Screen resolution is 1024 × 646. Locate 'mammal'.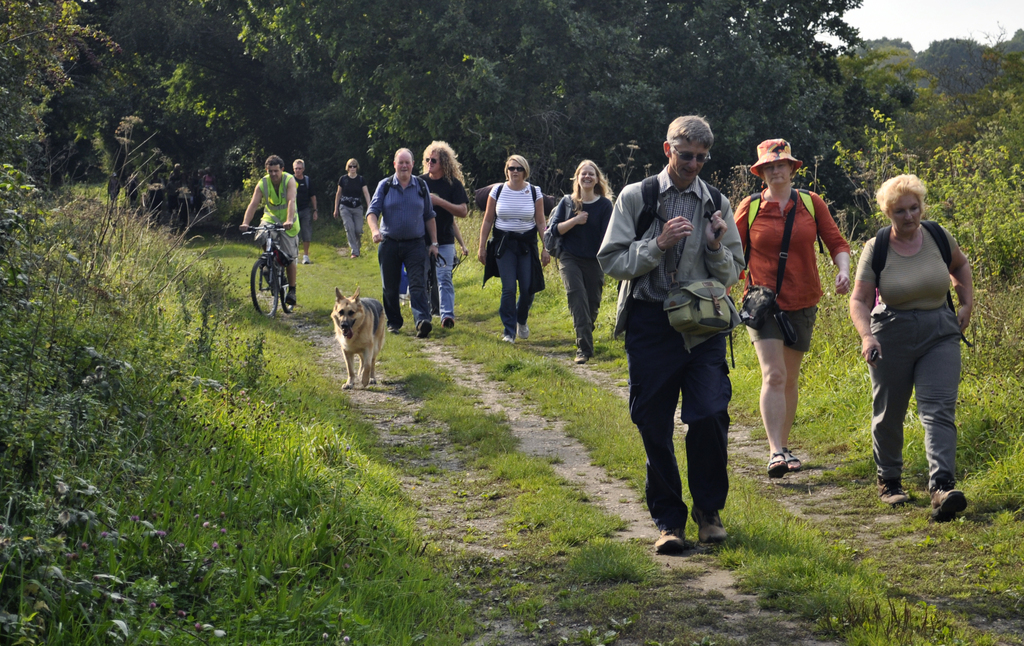
box=[327, 284, 388, 390].
